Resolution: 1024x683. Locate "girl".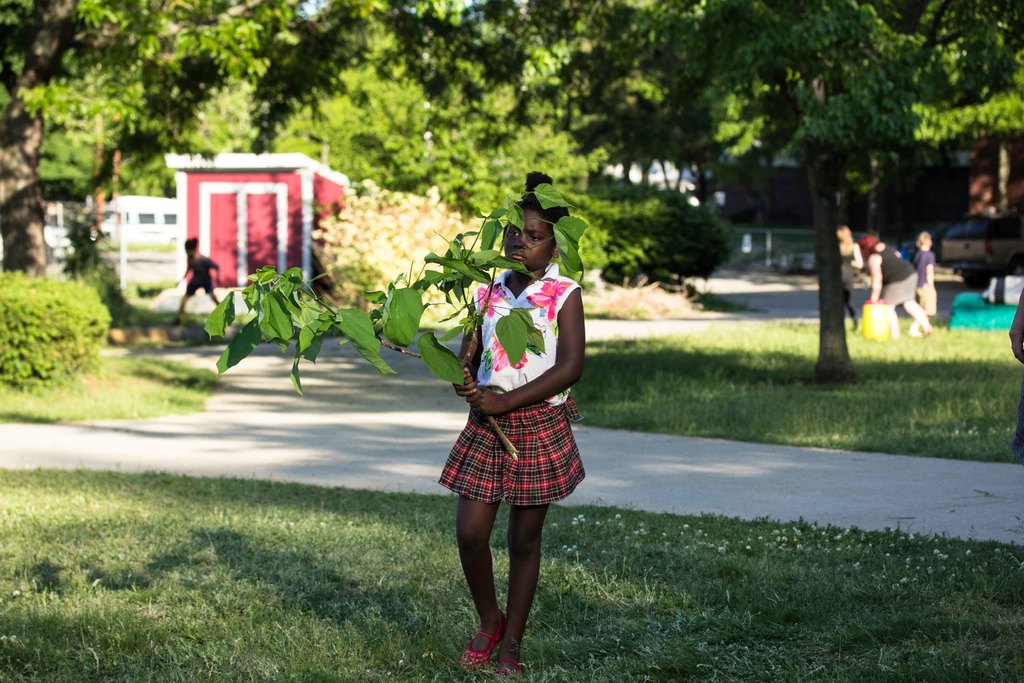
locate(439, 164, 586, 682).
